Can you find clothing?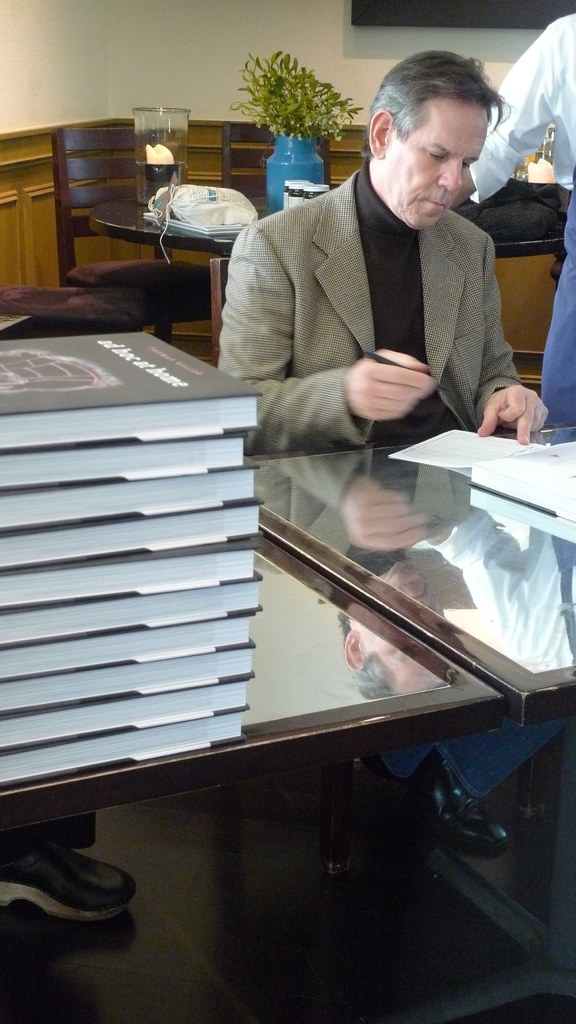
Yes, bounding box: region(464, 9, 575, 429).
